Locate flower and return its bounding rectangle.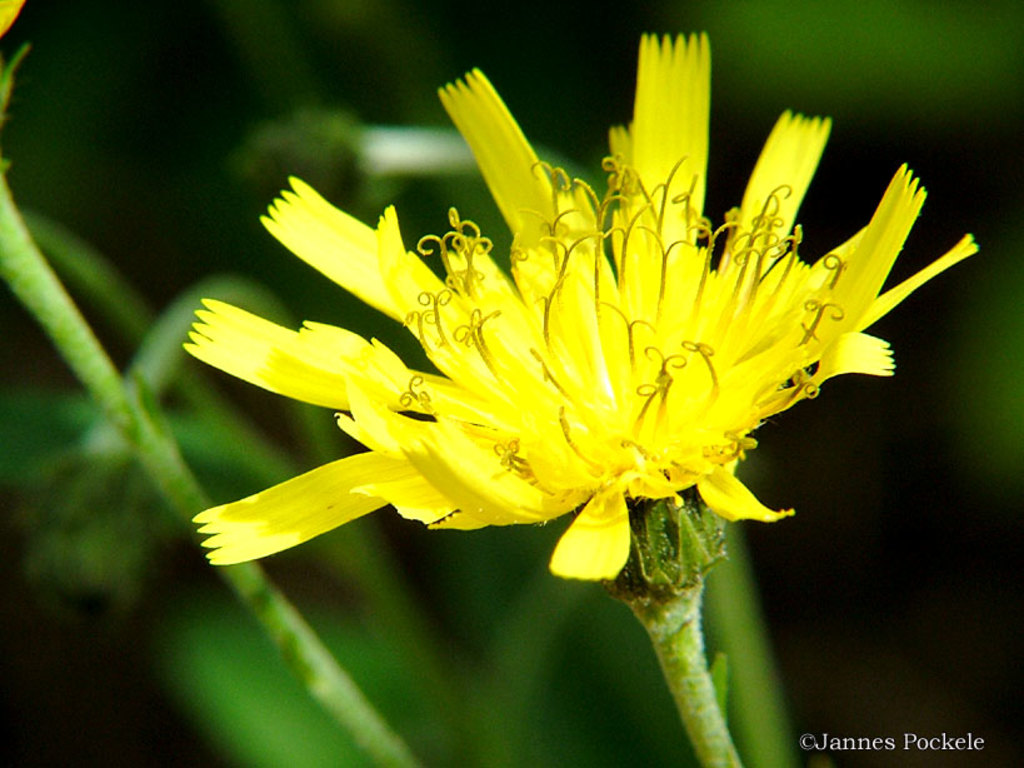
pyautogui.locateOnScreen(199, 53, 866, 588).
